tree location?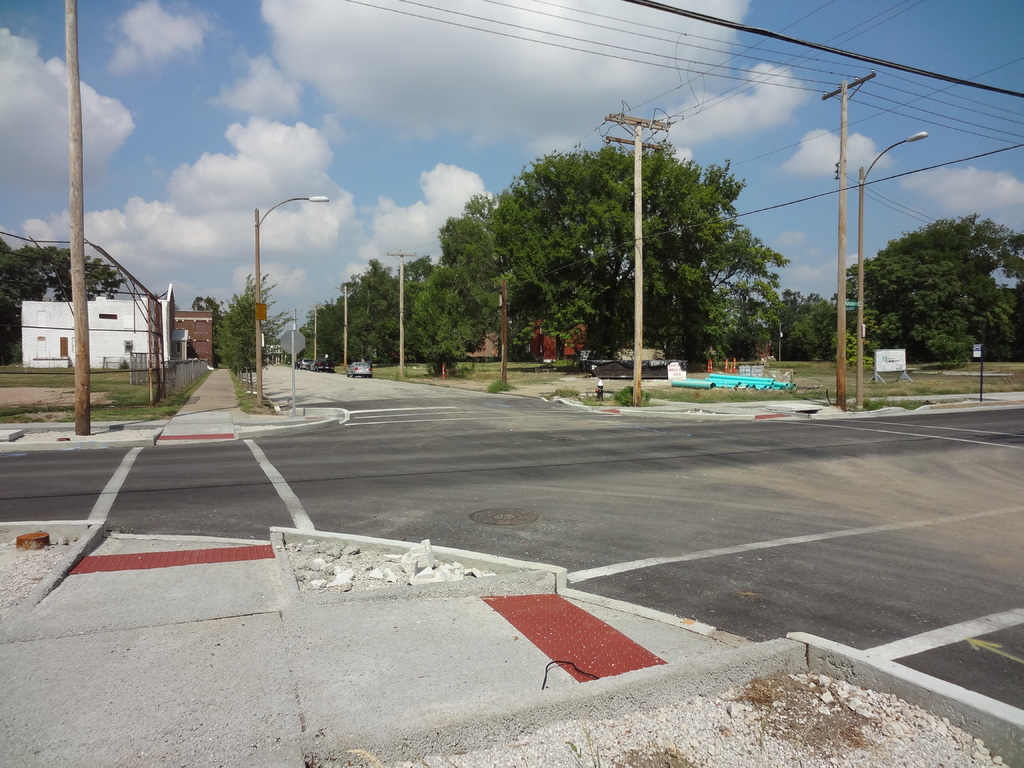
(401, 268, 481, 373)
